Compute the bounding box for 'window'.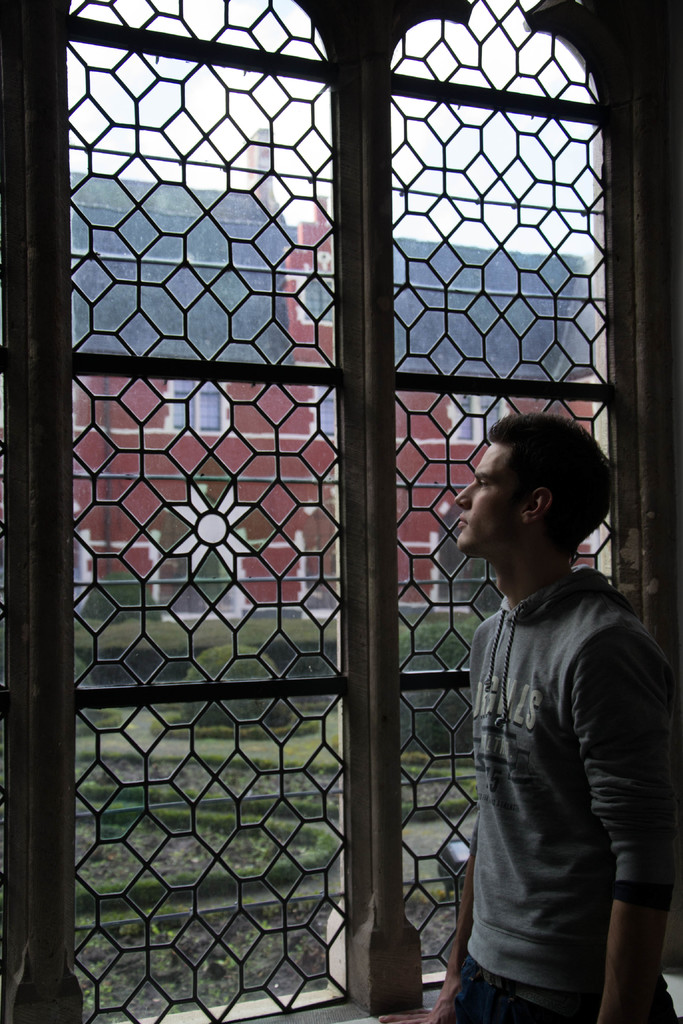
x1=42 y1=16 x2=621 y2=964.
